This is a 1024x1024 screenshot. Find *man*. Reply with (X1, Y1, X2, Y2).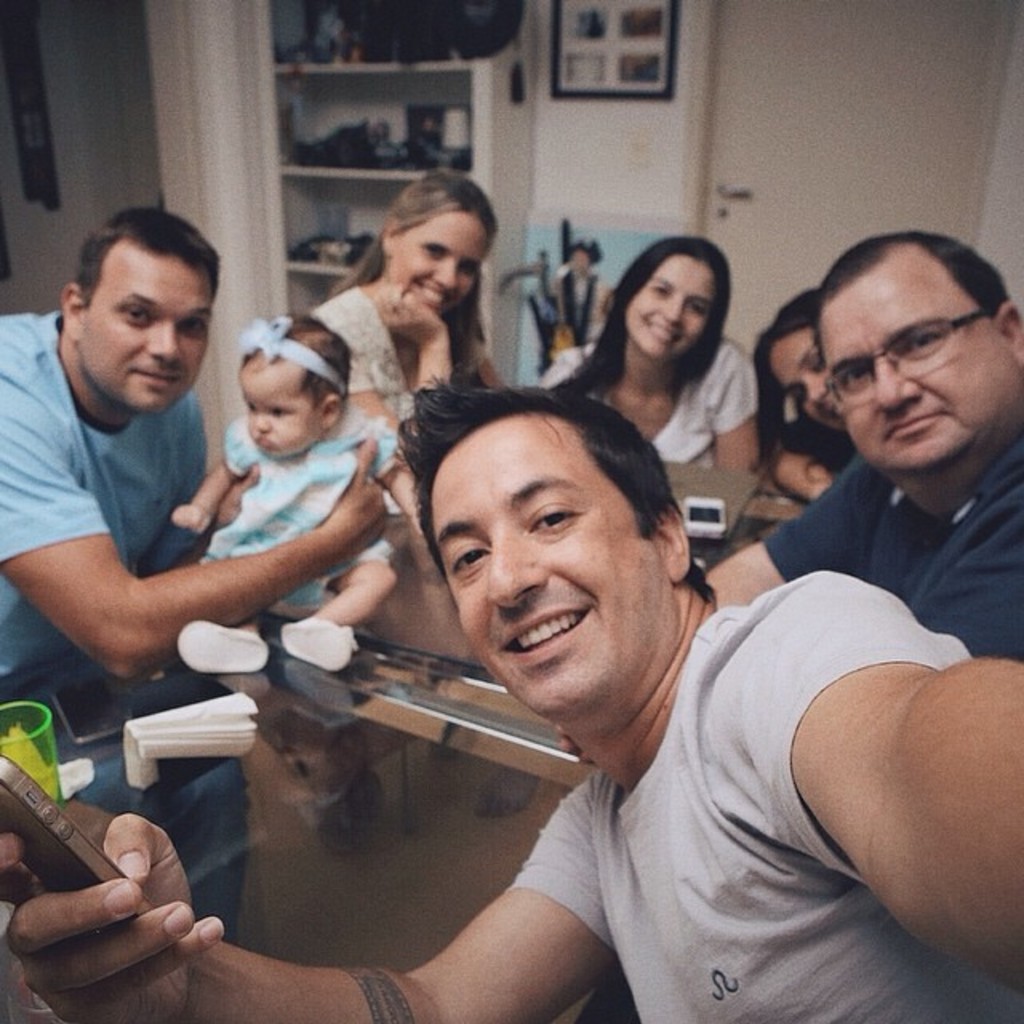
(557, 226, 1022, 752).
